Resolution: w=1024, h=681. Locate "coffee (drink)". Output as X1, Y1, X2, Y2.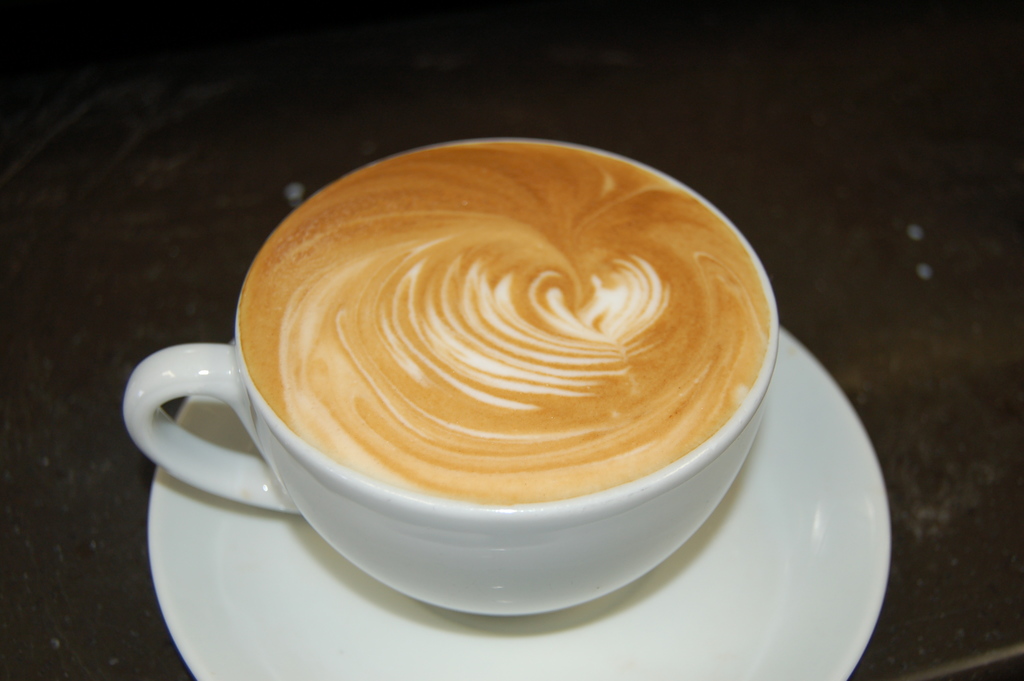
159, 135, 810, 507.
